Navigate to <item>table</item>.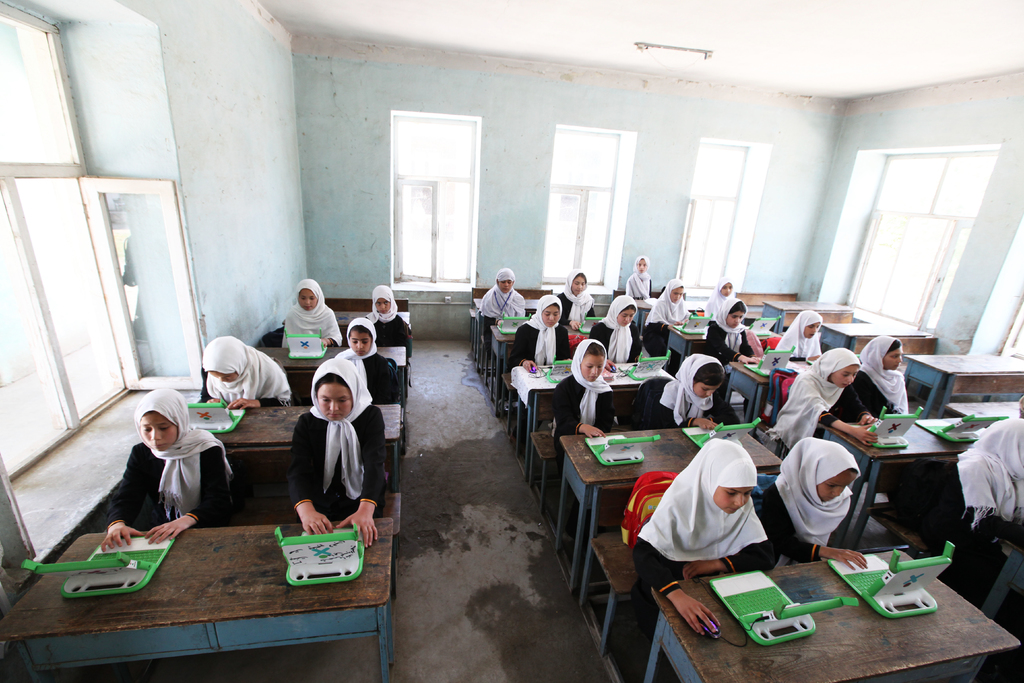
Navigation target: (x1=465, y1=288, x2=560, y2=370).
